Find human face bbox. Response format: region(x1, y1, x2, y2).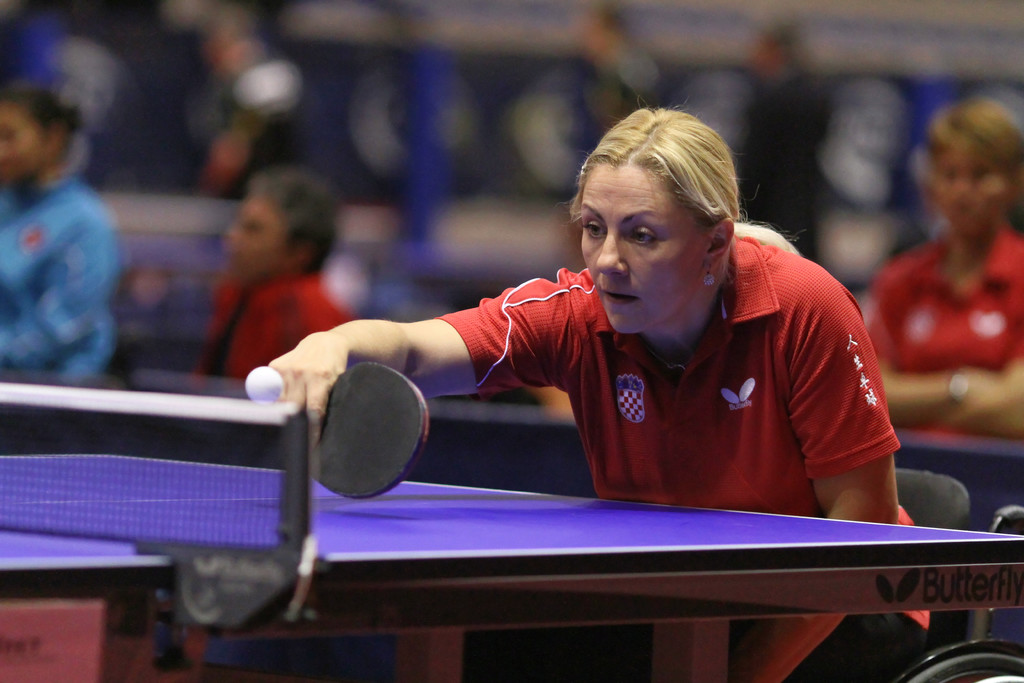
region(221, 191, 282, 277).
